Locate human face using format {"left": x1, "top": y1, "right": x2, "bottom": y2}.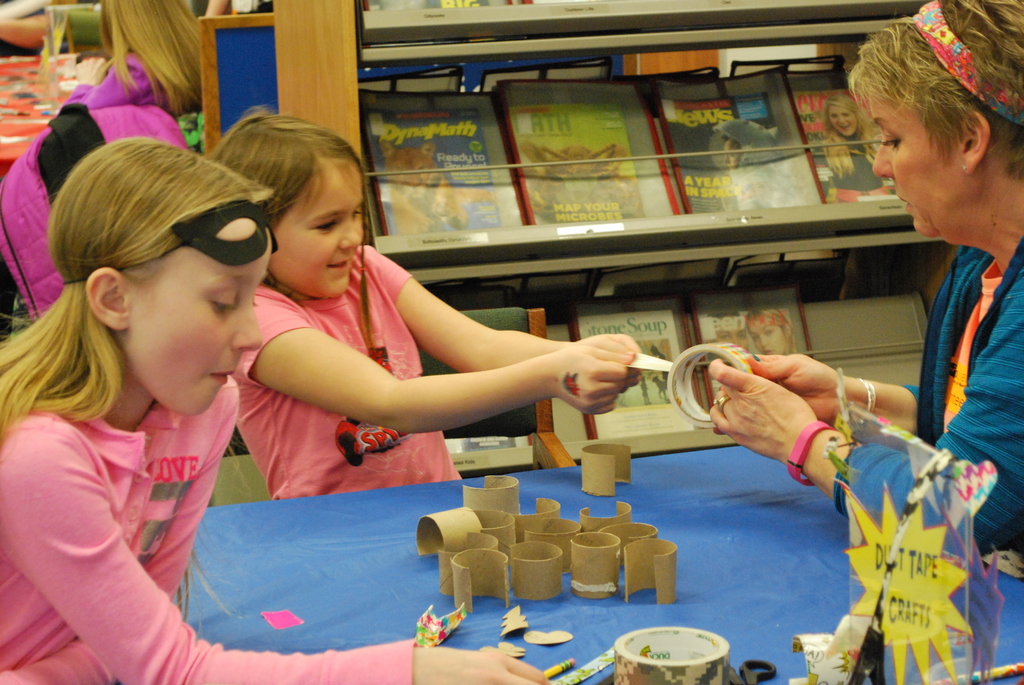
{"left": 828, "top": 102, "right": 858, "bottom": 135}.
